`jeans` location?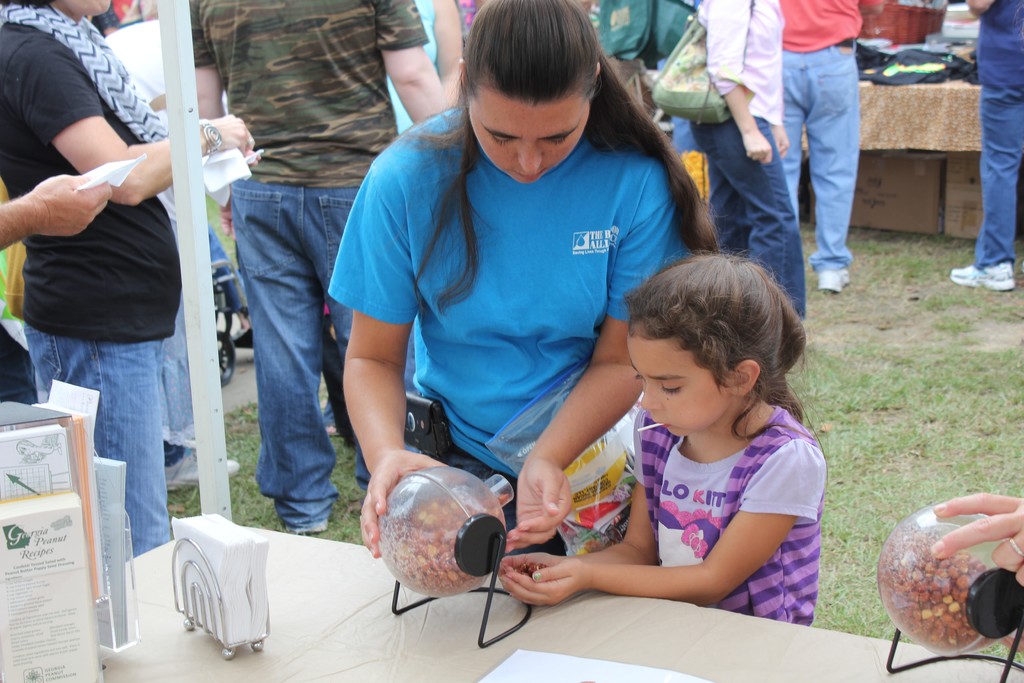
220,149,339,554
